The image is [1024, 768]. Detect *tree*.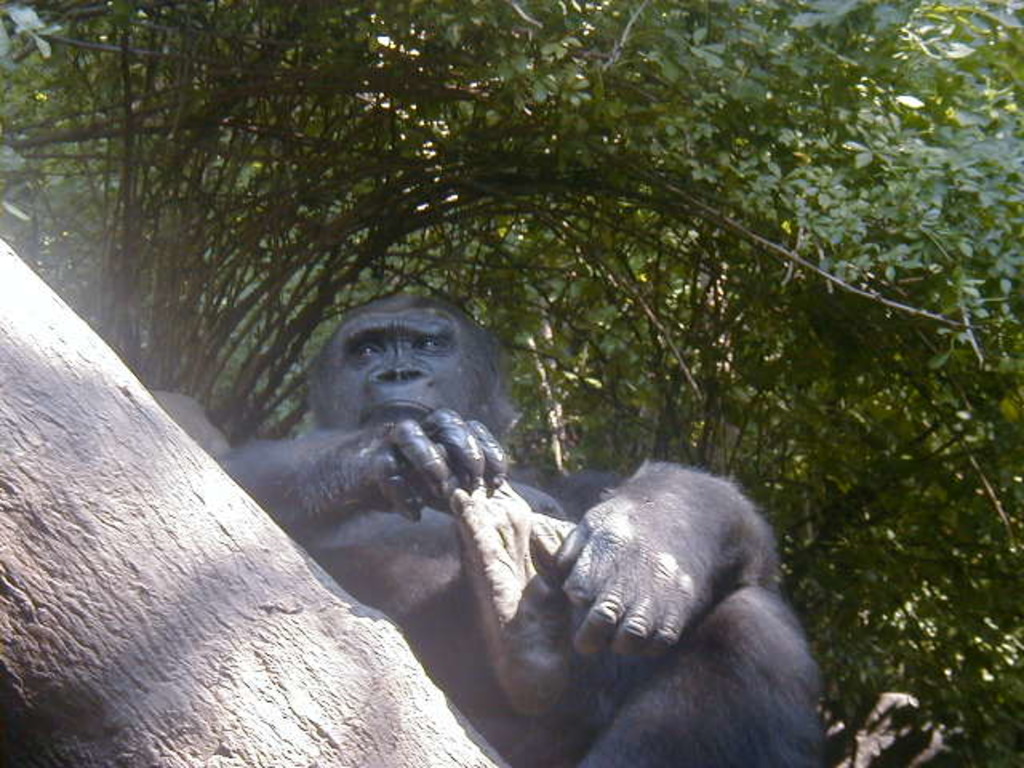
Detection: (x1=3, y1=5, x2=1019, y2=765).
